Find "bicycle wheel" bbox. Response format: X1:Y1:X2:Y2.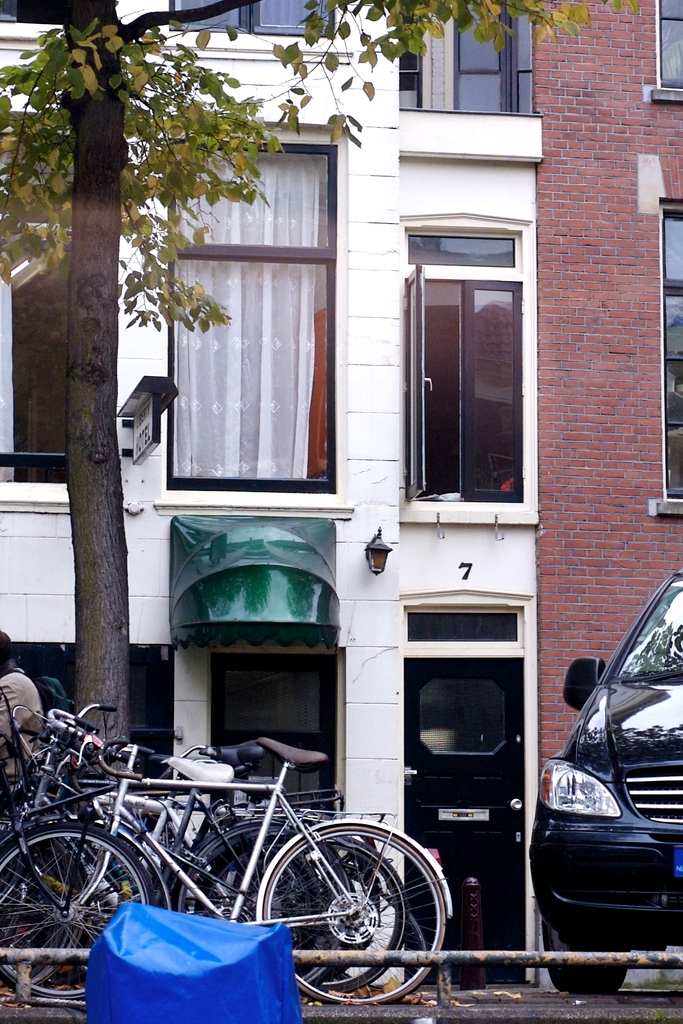
259:827:444:1008.
